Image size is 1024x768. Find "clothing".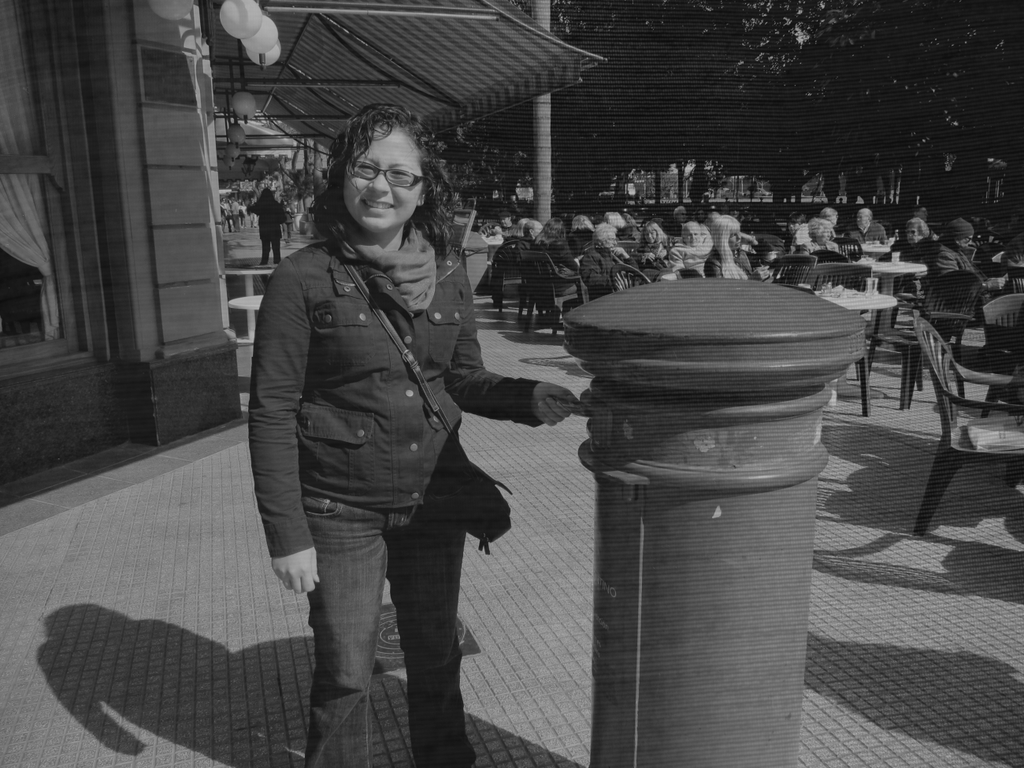
select_region(578, 251, 634, 309).
